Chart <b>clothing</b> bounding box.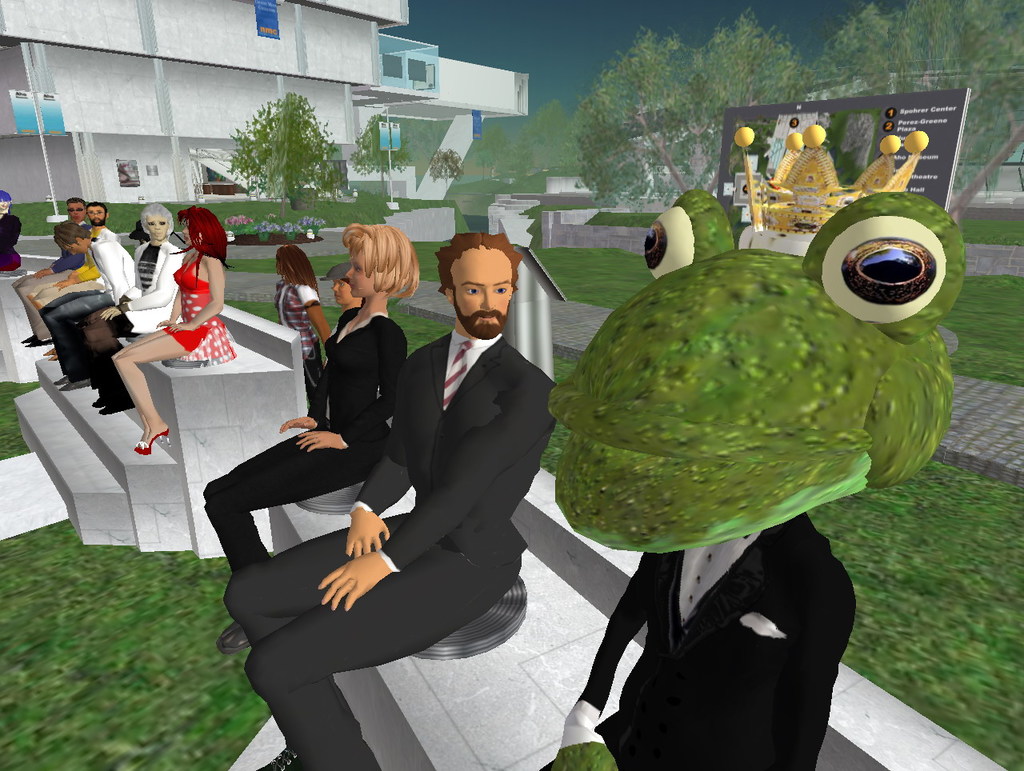
Charted: {"x1": 43, "y1": 238, "x2": 133, "y2": 370}.
